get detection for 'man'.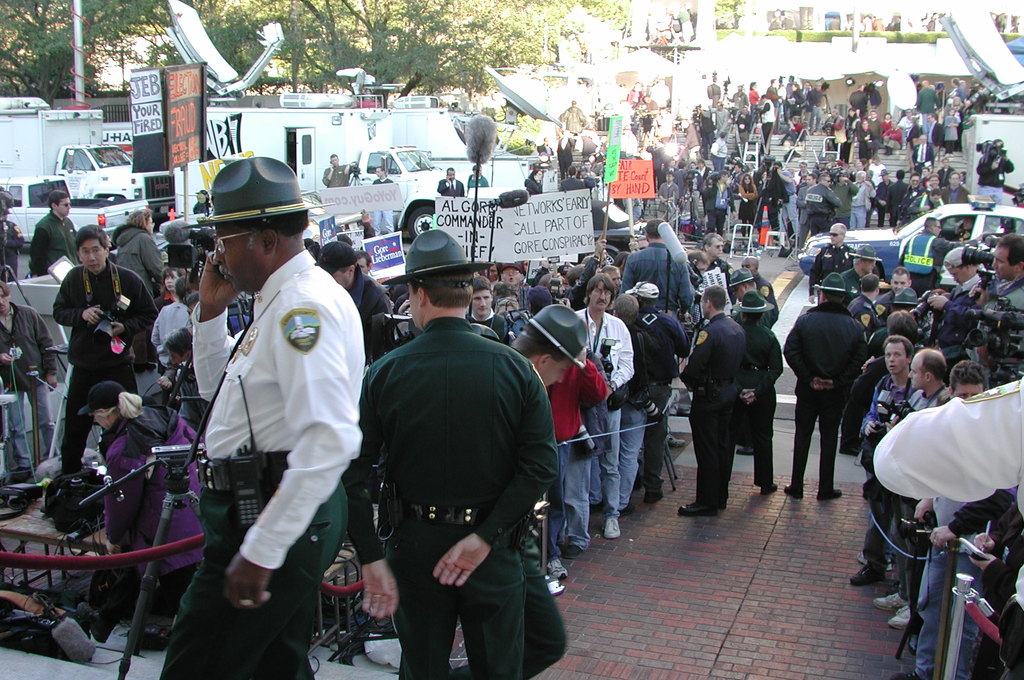
Detection: pyautogui.locateOnScreen(896, 209, 993, 302).
